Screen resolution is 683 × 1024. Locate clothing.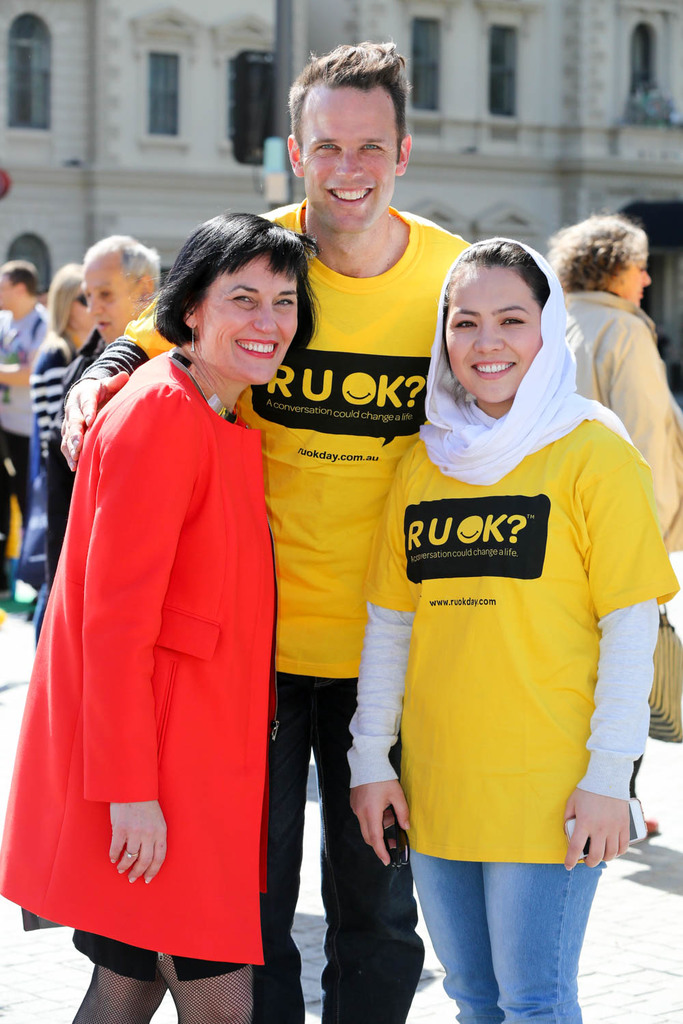
<box>571,287,682,545</box>.
